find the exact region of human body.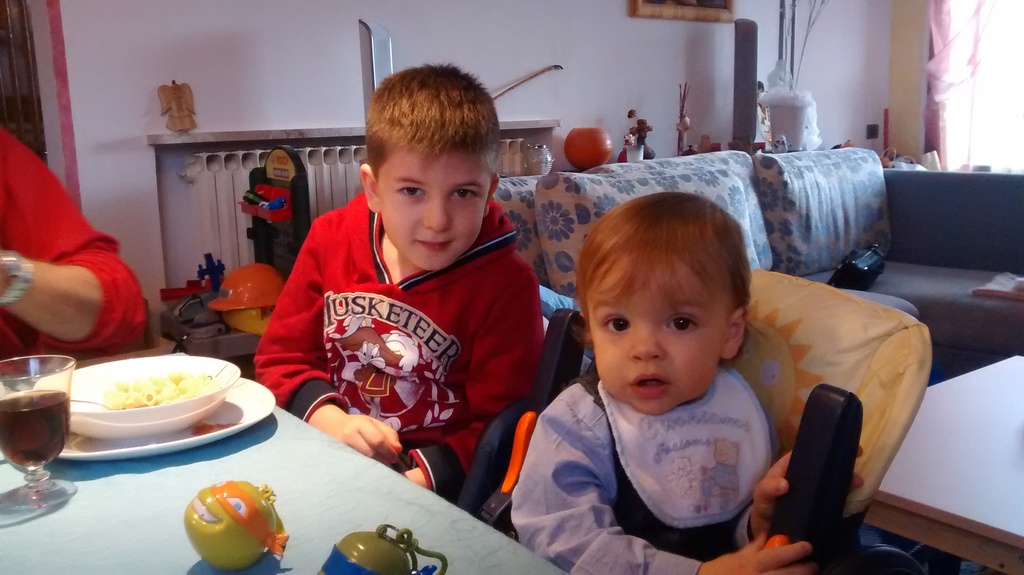
Exact region: detection(0, 127, 150, 374).
